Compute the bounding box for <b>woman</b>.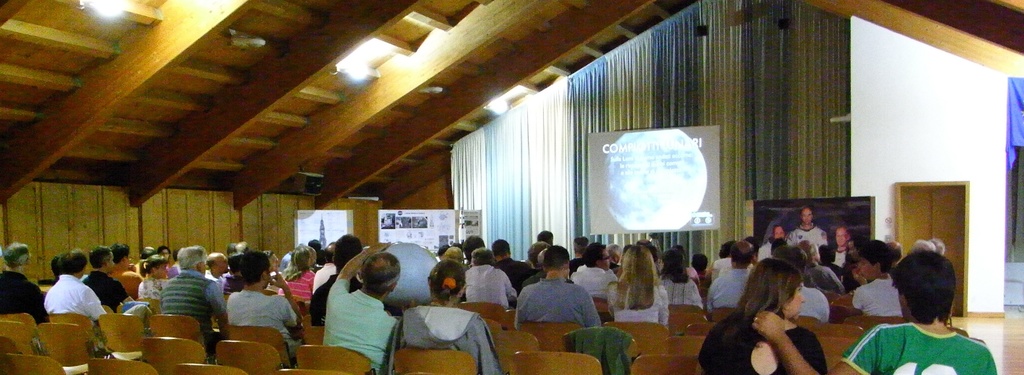
[655, 248, 707, 310].
